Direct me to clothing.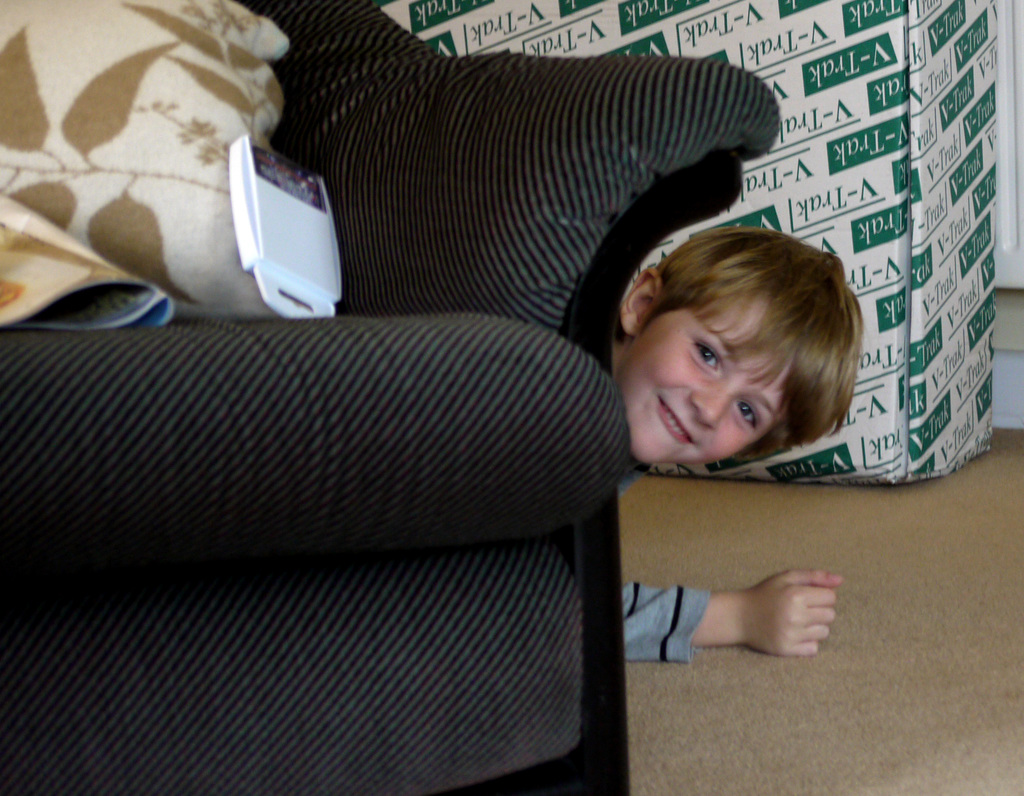
Direction: {"x1": 623, "y1": 460, "x2": 707, "y2": 663}.
